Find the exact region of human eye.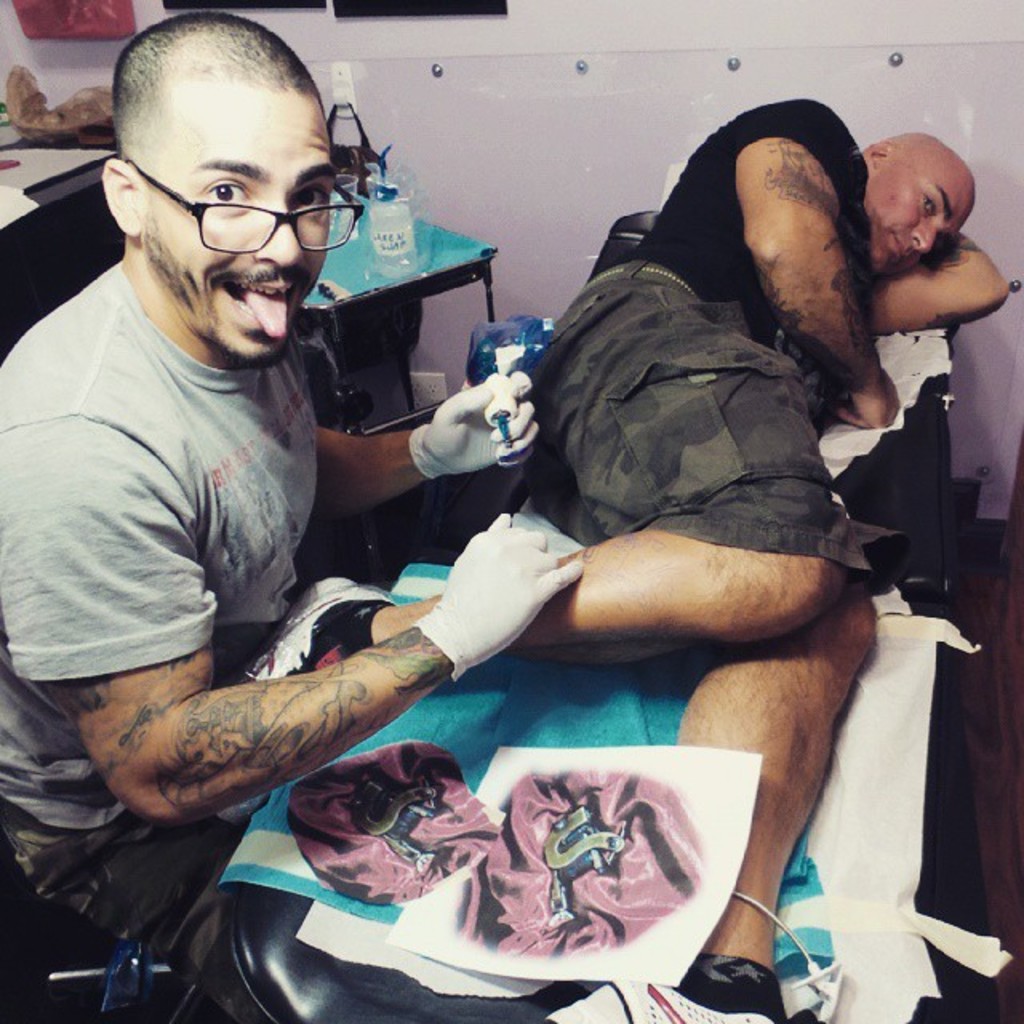
Exact region: <bbox>920, 189, 938, 219</bbox>.
